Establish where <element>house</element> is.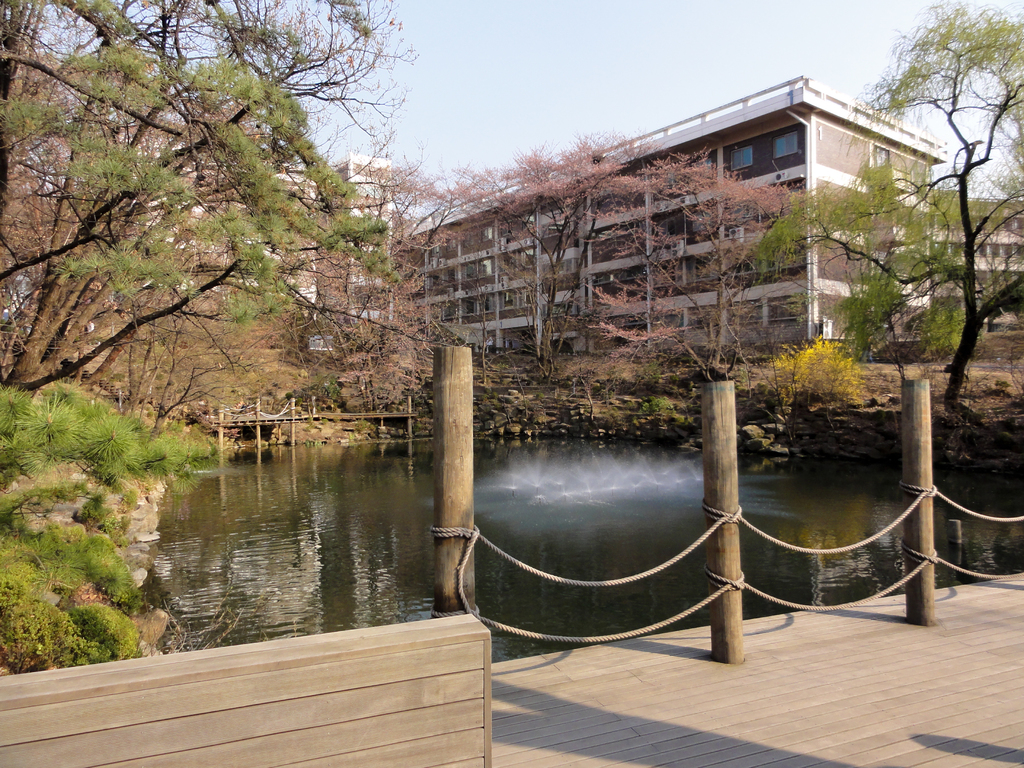
Established at 394, 65, 951, 366.
